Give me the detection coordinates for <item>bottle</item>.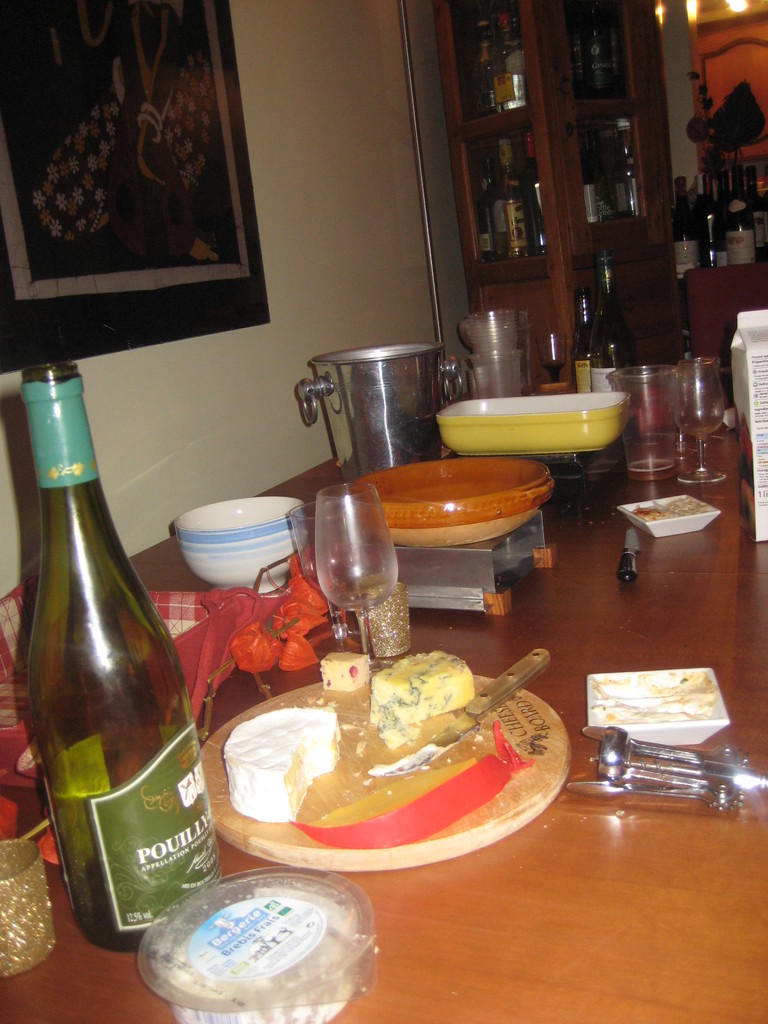
region(694, 166, 721, 268).
